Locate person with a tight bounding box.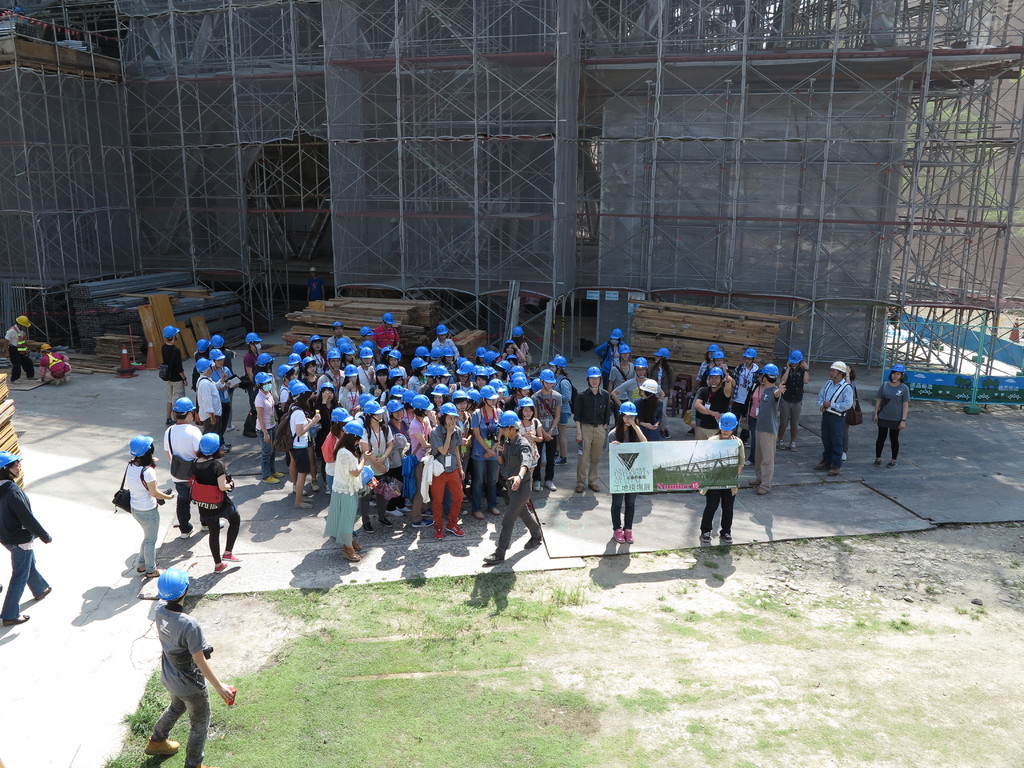
692,367,735,436.
